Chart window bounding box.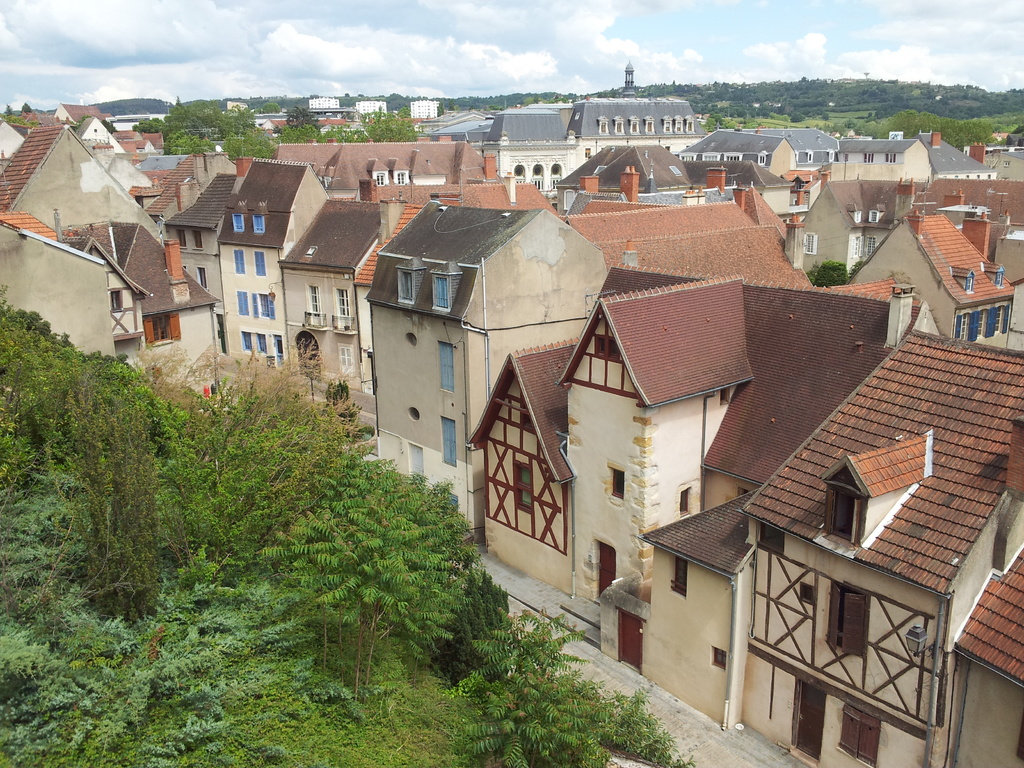
Charted: crop(194, 266, 210, 290).
